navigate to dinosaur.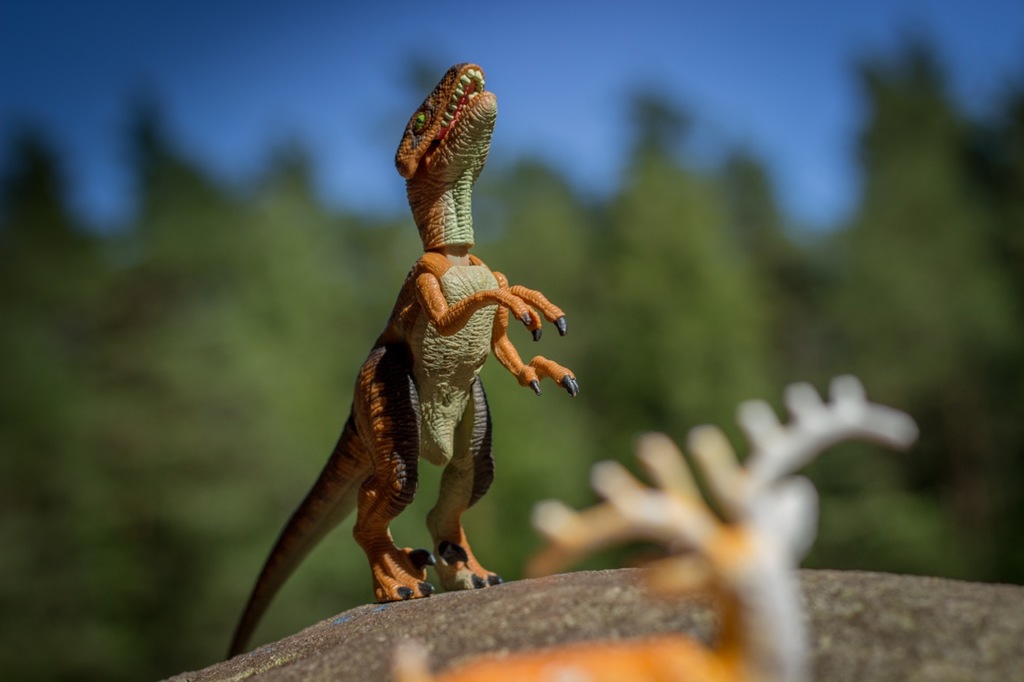
Navigation target: {"x1": 248, "y1": 62, "x2": 572, "y2": 650}.
